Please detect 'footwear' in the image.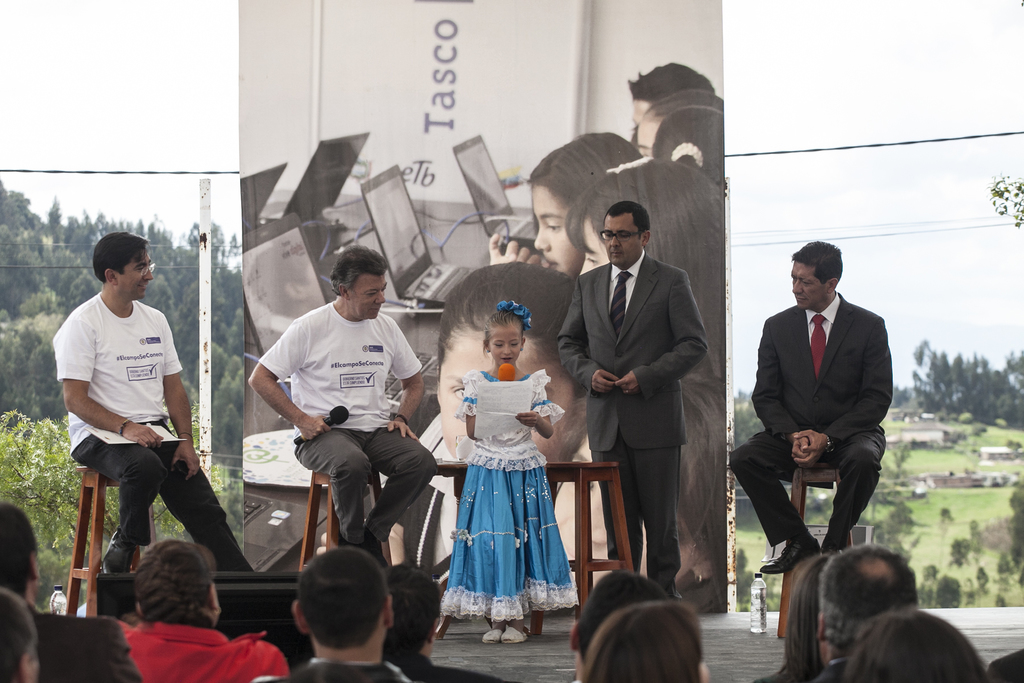
<region>762, 538, 817, 571</region>.
